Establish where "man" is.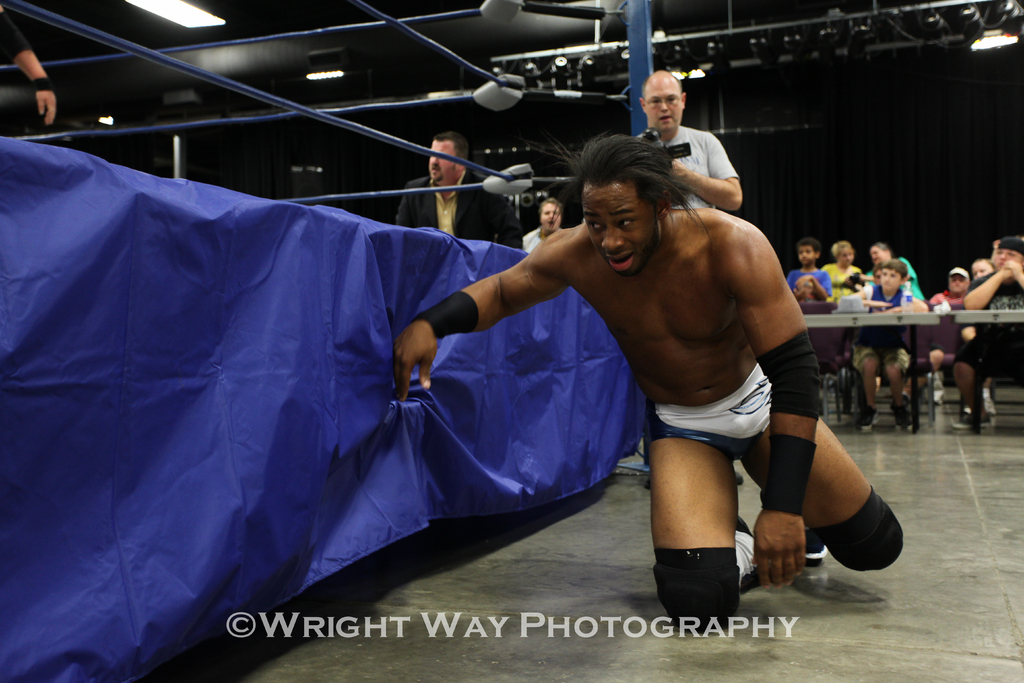
Established at left=528, top=200, right=564, bottom=248.
